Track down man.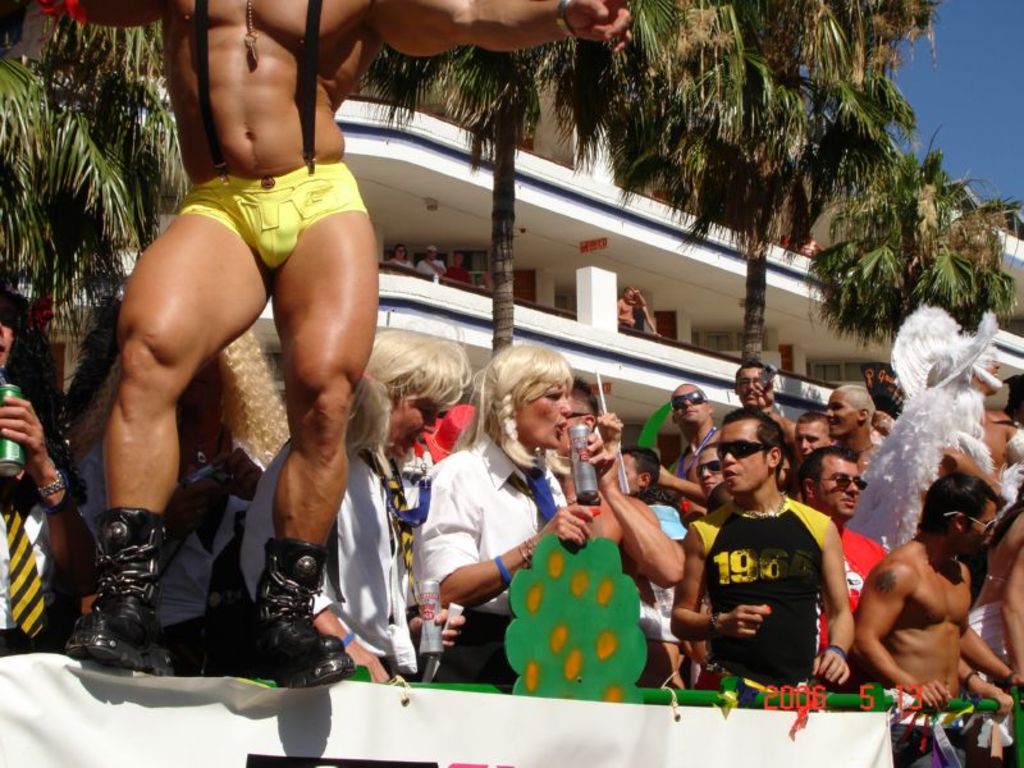
Tracked to rect(788, 410, 847, 460).
